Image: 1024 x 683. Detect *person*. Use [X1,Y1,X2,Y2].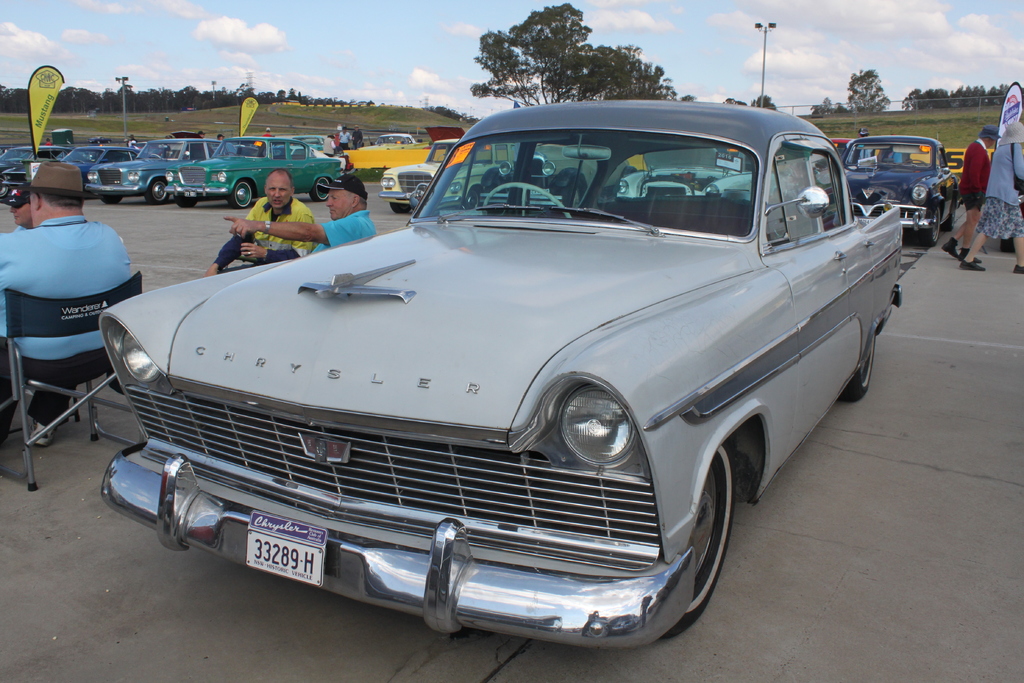
[349,122,362,147].
